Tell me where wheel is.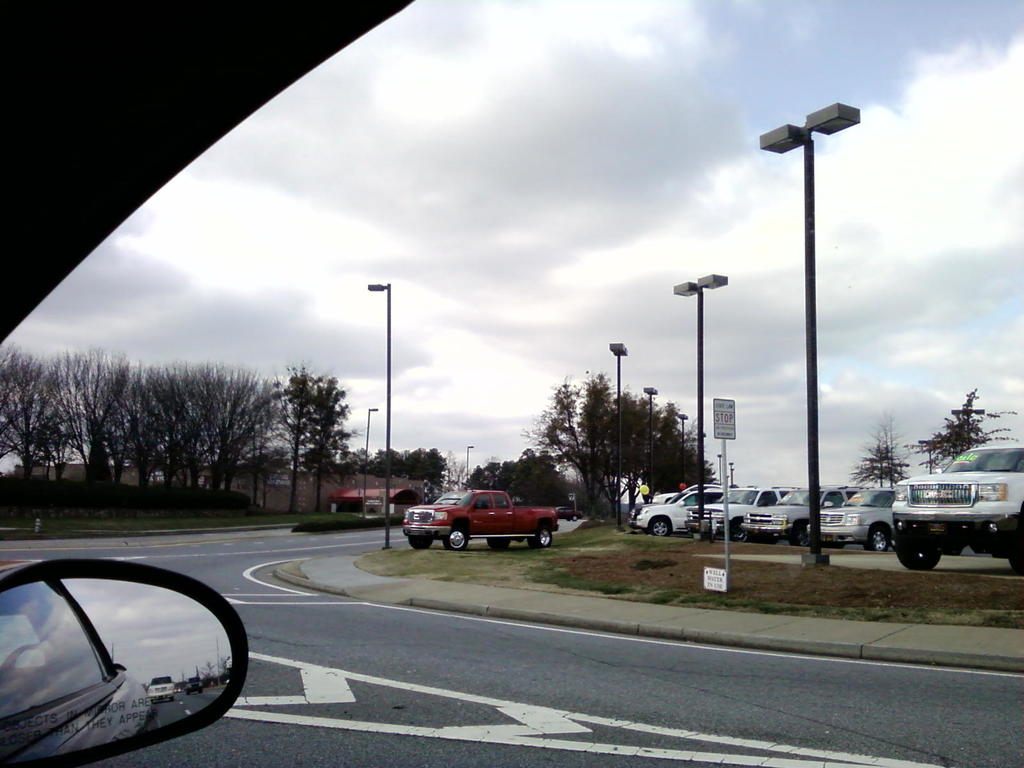
wheel is at 861/525/886/555.
